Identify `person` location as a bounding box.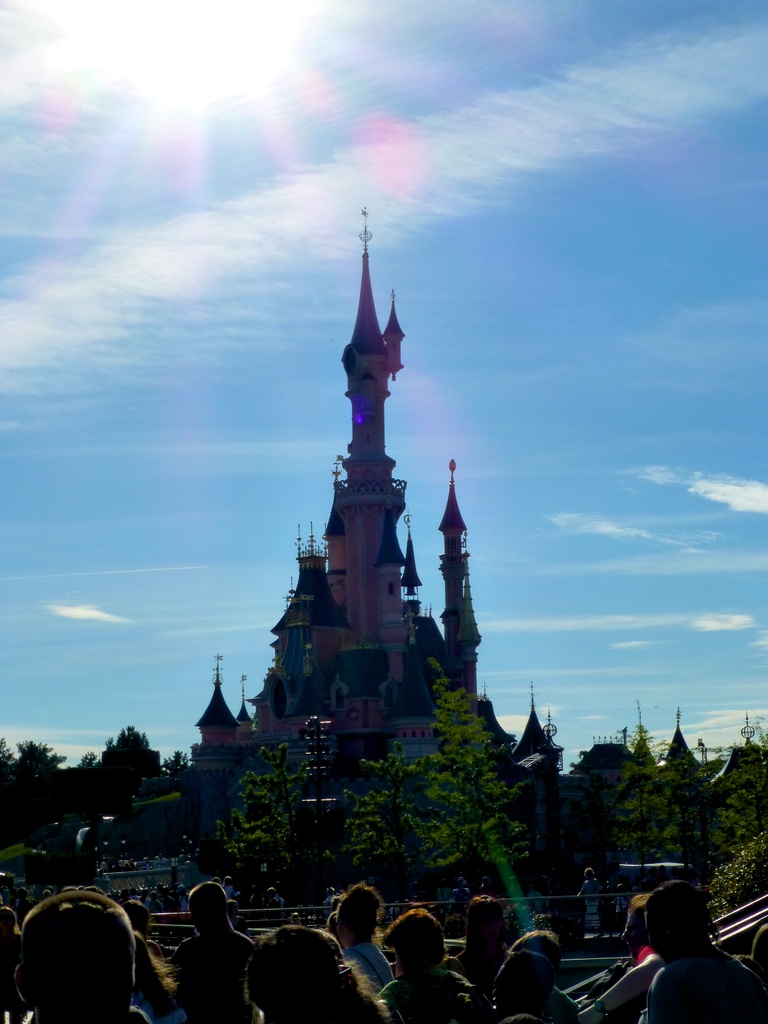
l=3, t=881, r=147, b=1023.
